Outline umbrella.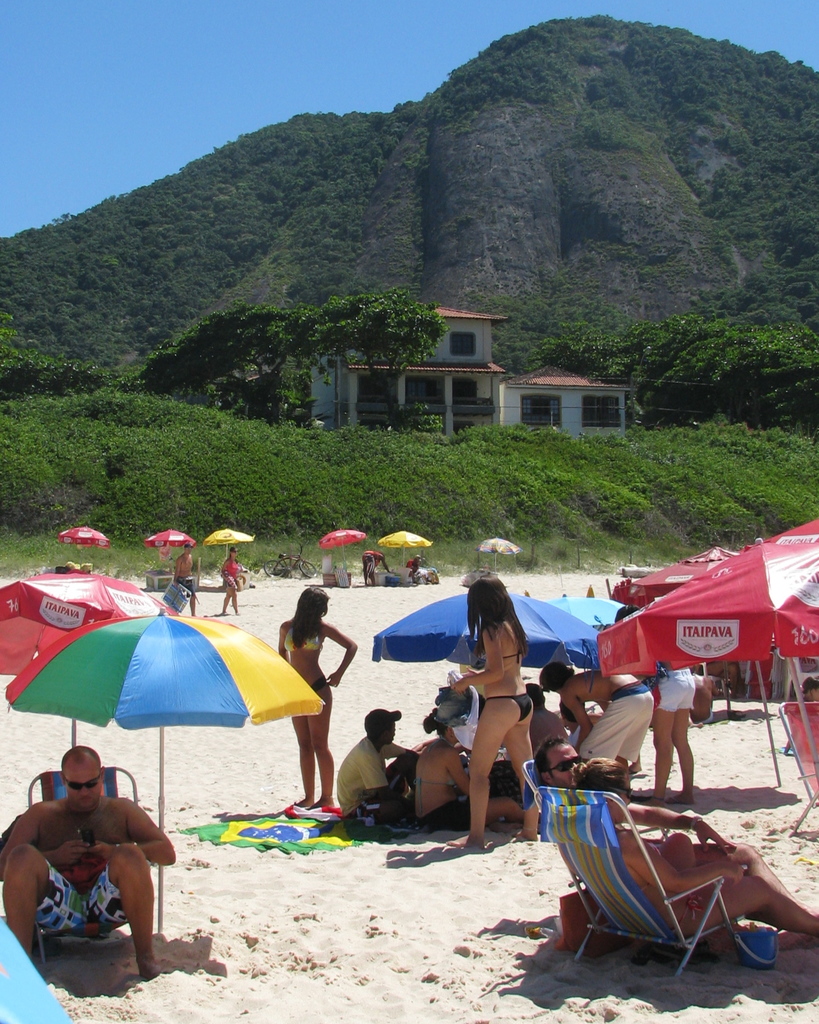
Outline: <region>371, 589, 599, 668</region>.
